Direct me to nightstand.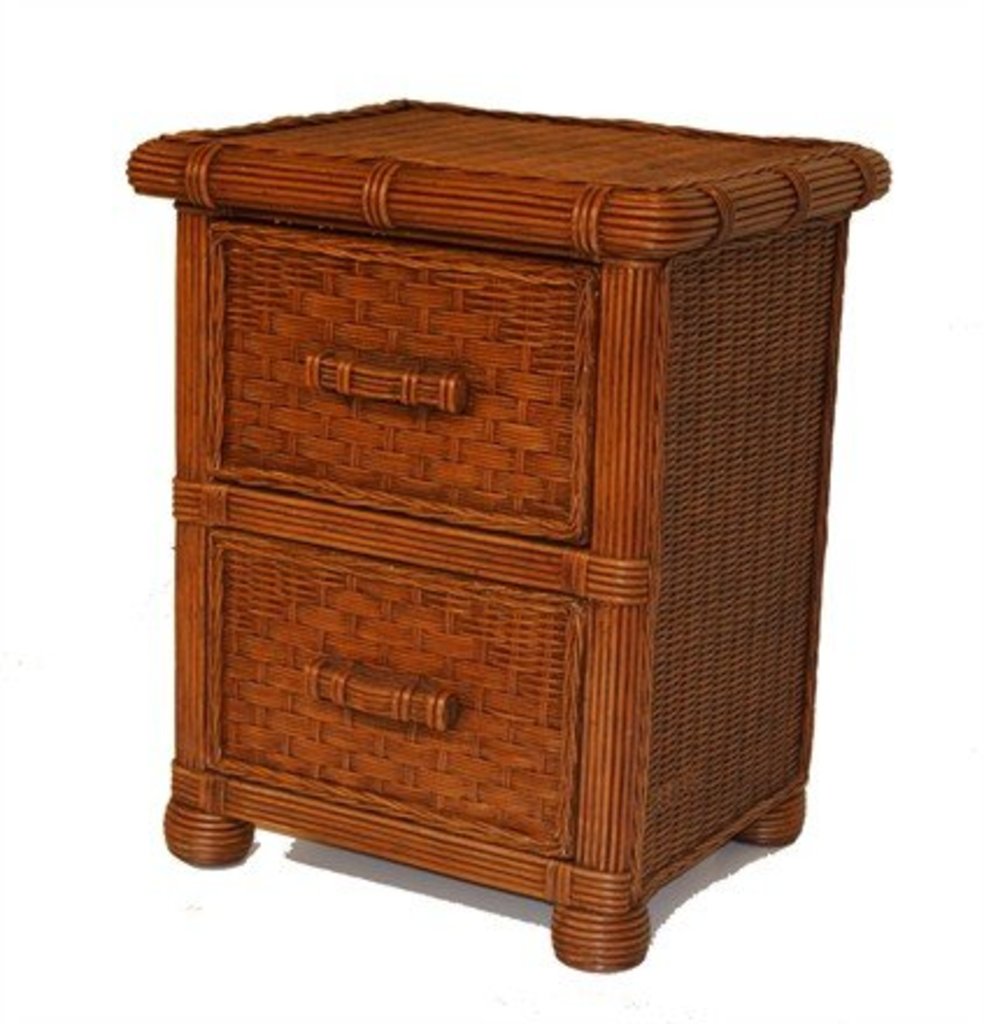
Direction: box=[126, 84, 896, 982].
